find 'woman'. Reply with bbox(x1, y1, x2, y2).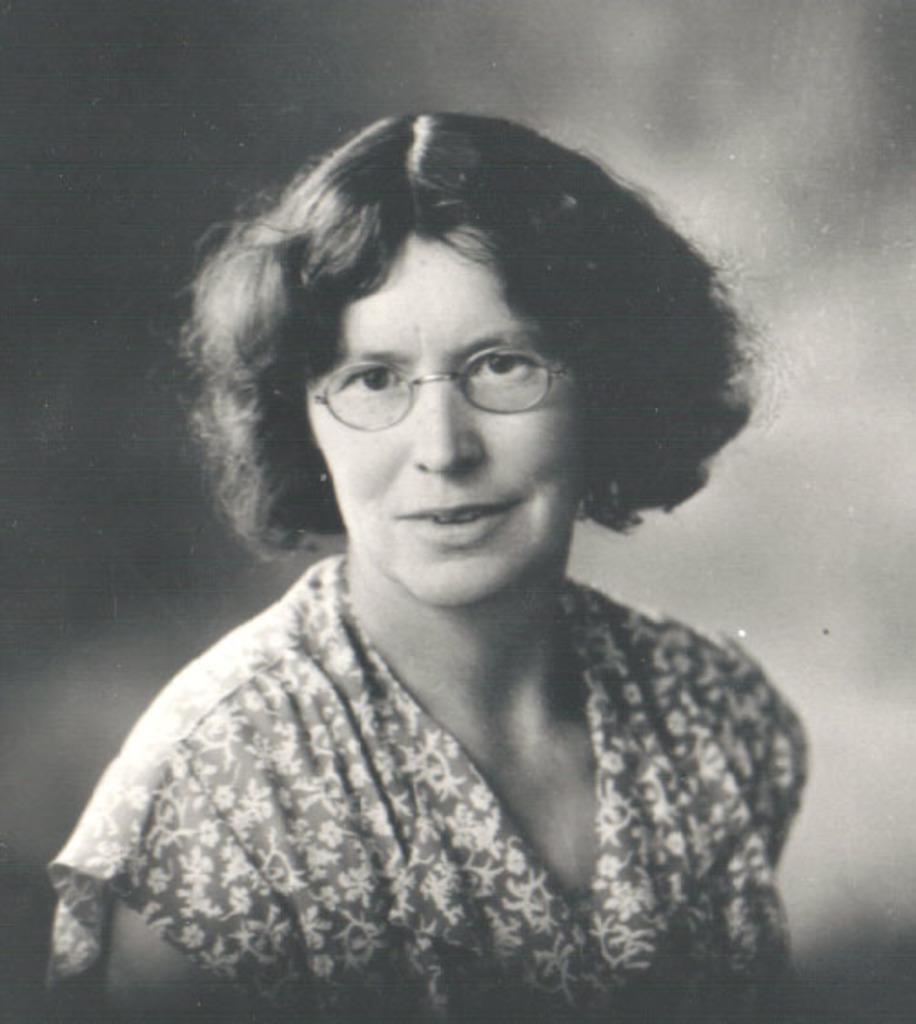
bbox(5, 80, 900, 1023).
